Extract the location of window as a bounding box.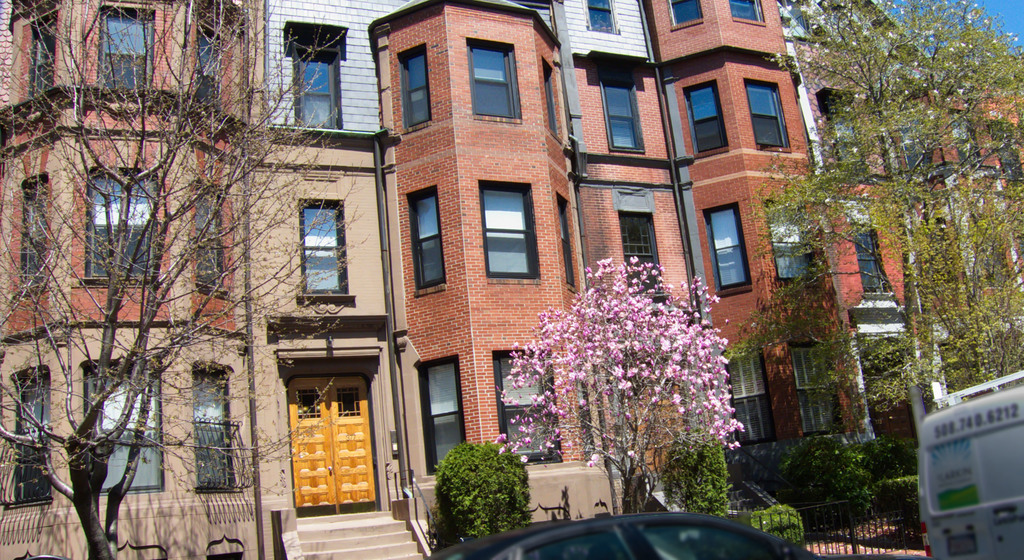
l=851, t=228, r=893, b=296.
